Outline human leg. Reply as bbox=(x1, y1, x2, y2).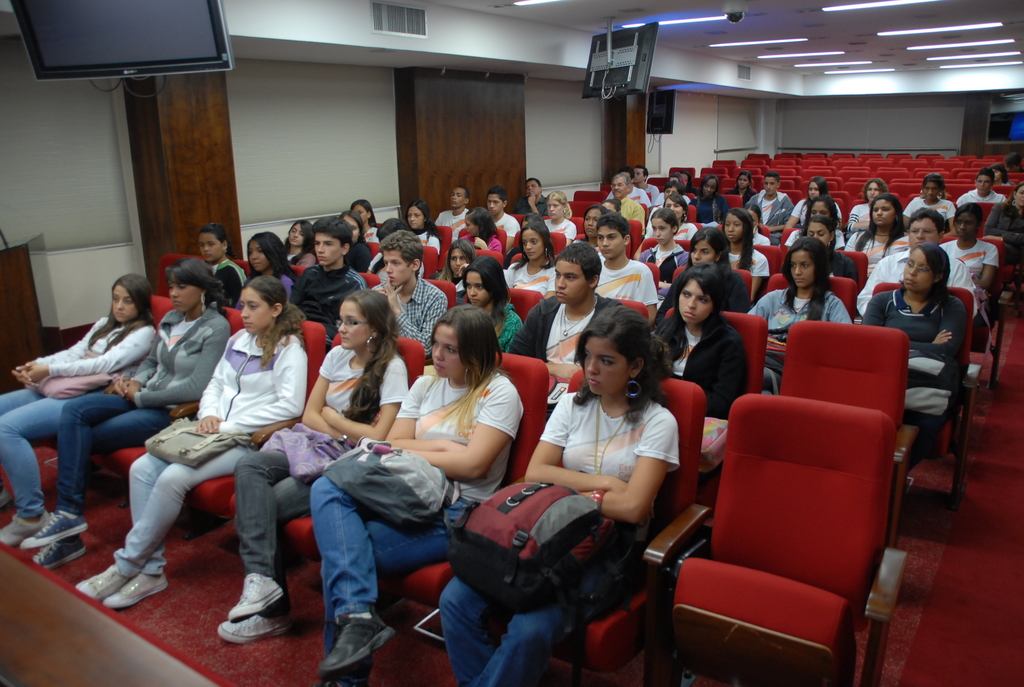
bbox=(101, 462, 172, 608).
